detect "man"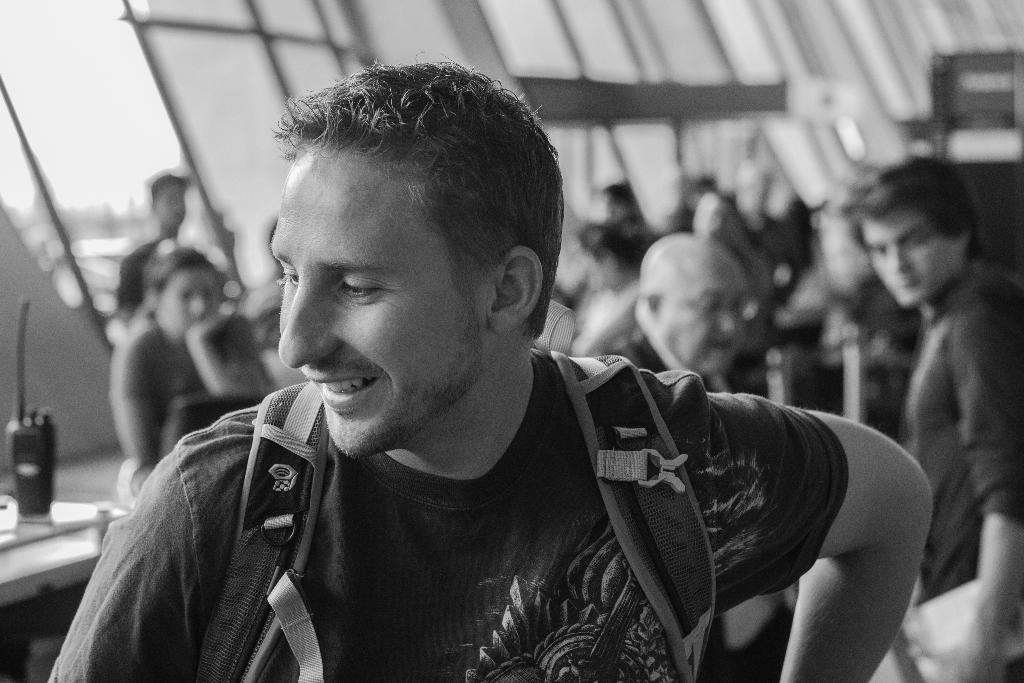
<bbox>598, 229, 751, 396</bbox>
